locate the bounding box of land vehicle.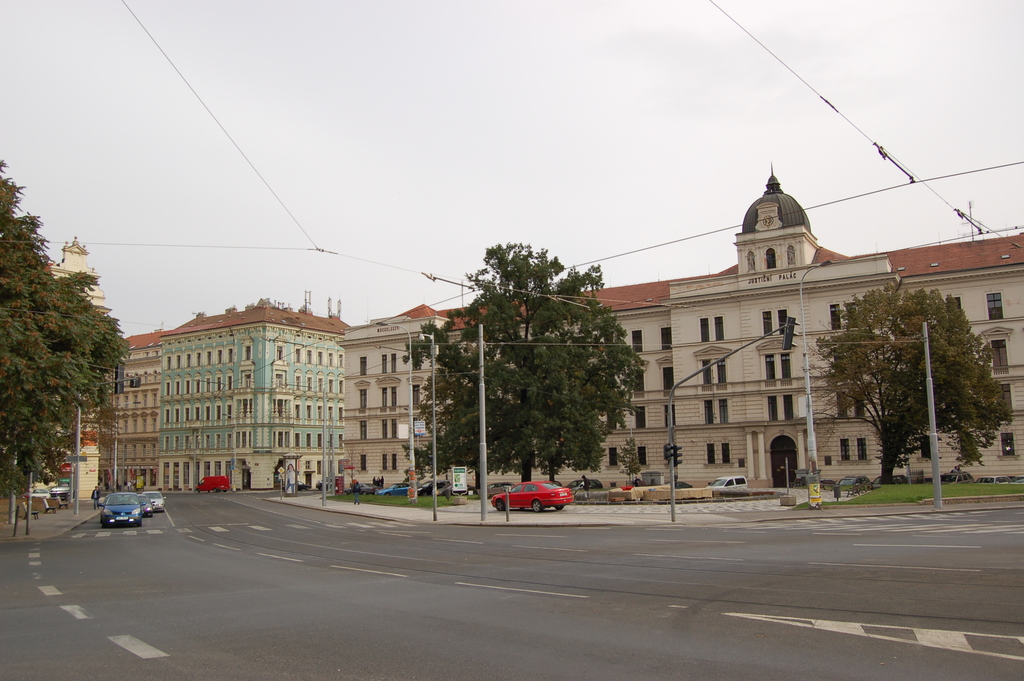
Bounding box: crop(572, 481, 598, 488).
